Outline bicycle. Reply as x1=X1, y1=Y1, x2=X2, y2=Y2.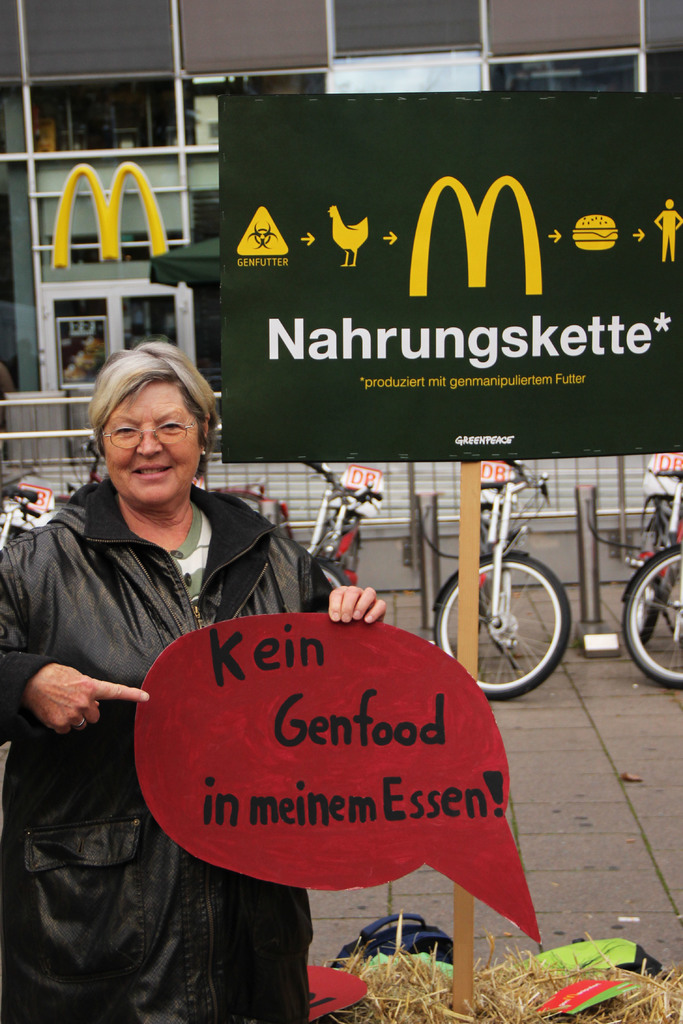
x1=56, y1=442, x2=296, y2=540.
